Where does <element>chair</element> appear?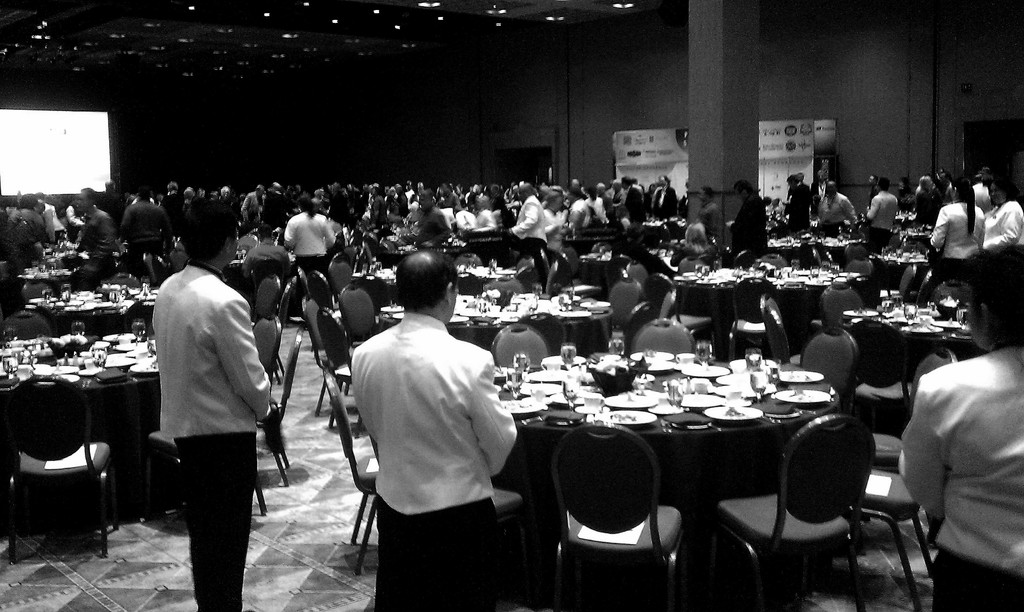
Appears at crop(492, 323, 547, 368).
